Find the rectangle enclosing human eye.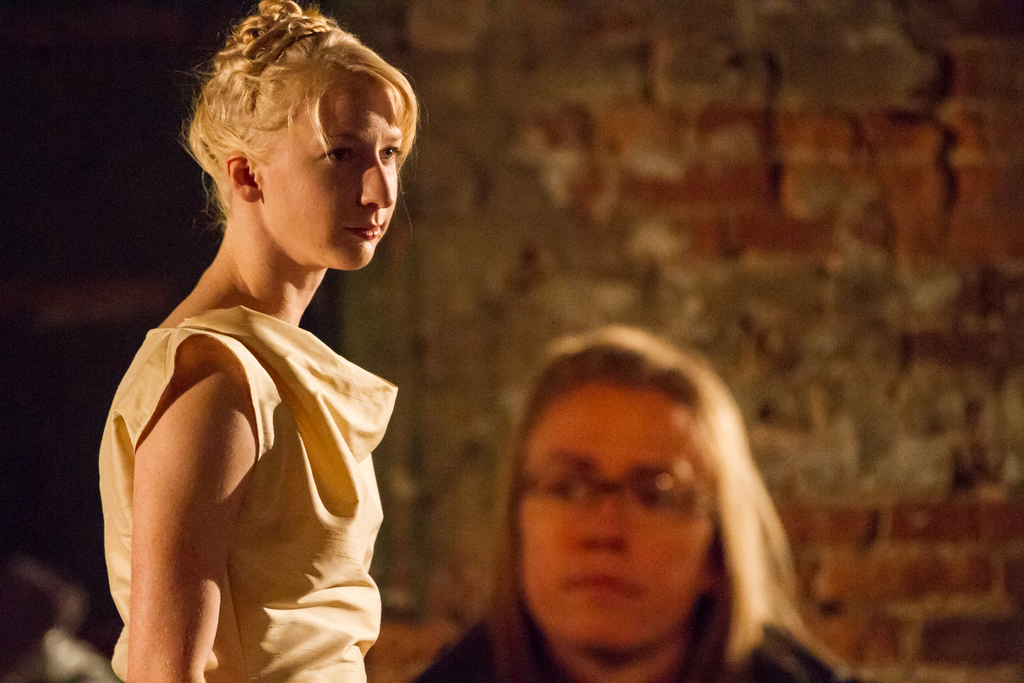
rect(624, 480, 682, 520).
